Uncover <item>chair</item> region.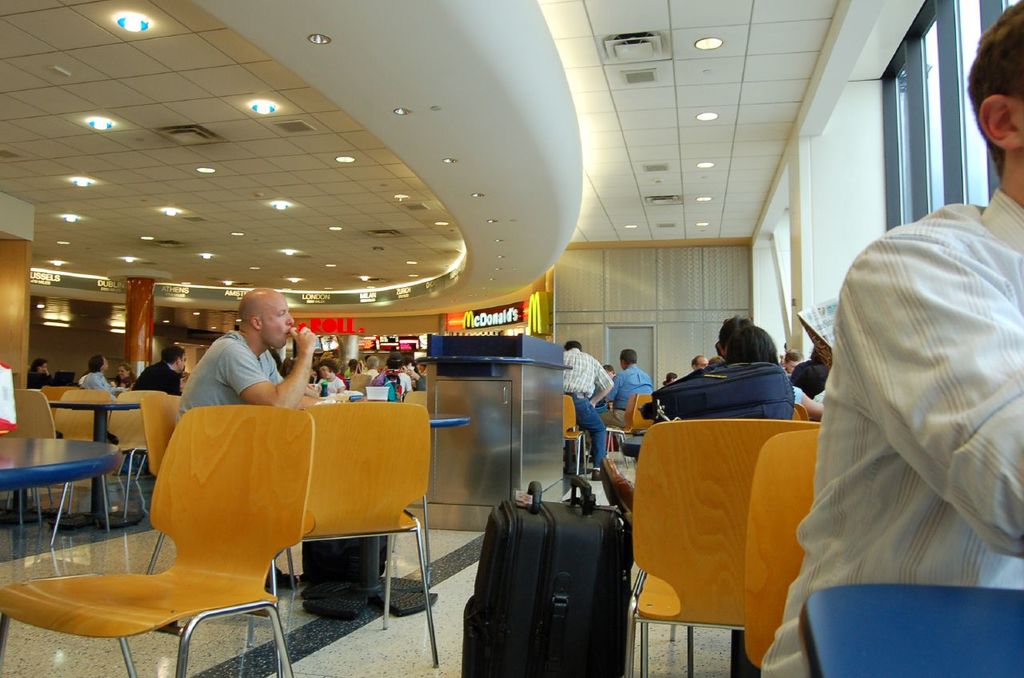
Uncovered: bbox=(744, 425, 827, 677).
